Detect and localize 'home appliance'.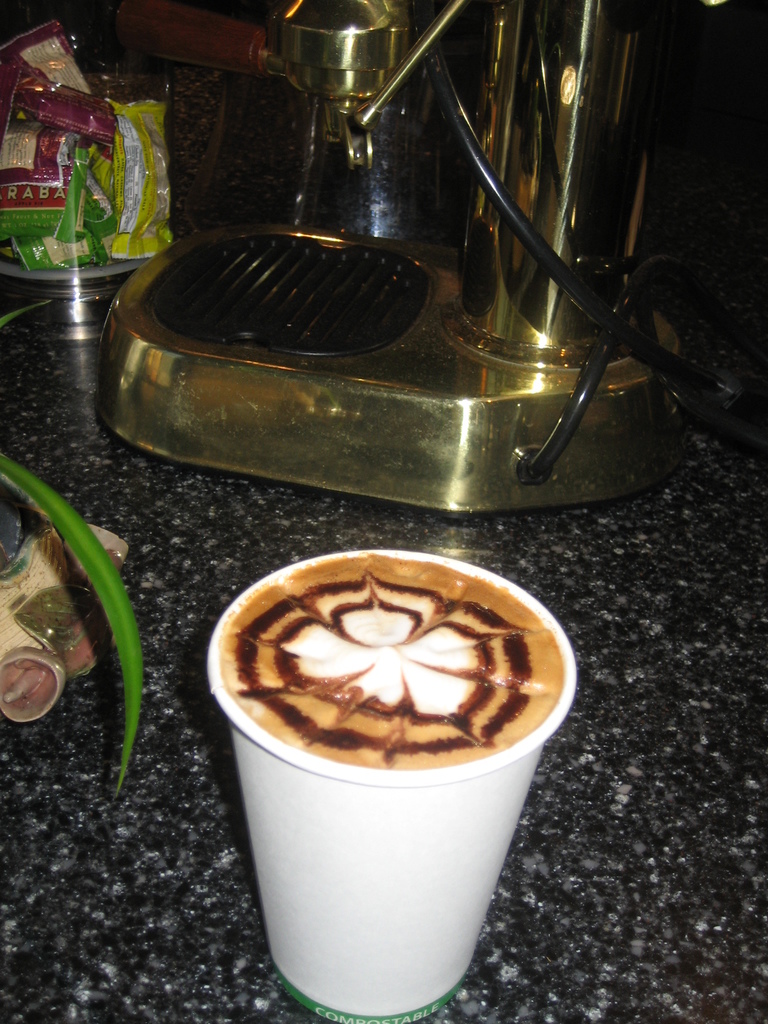
Localized at box(93, 0, 687, 509).
